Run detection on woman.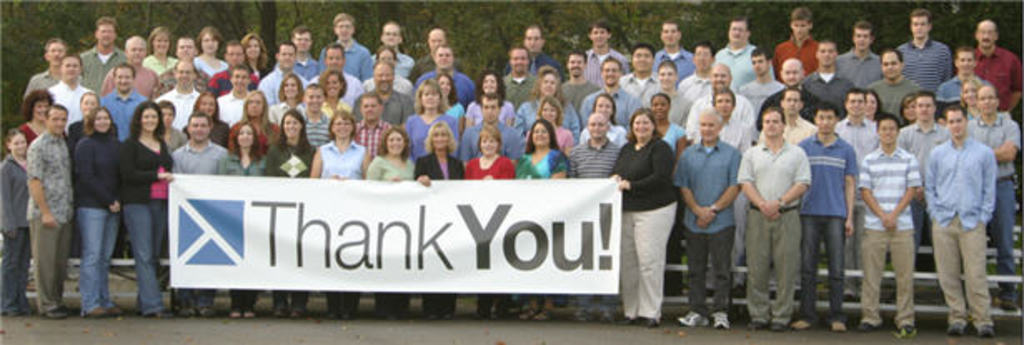
Result: x1=77 y1=107 x2=122 y2=322.
